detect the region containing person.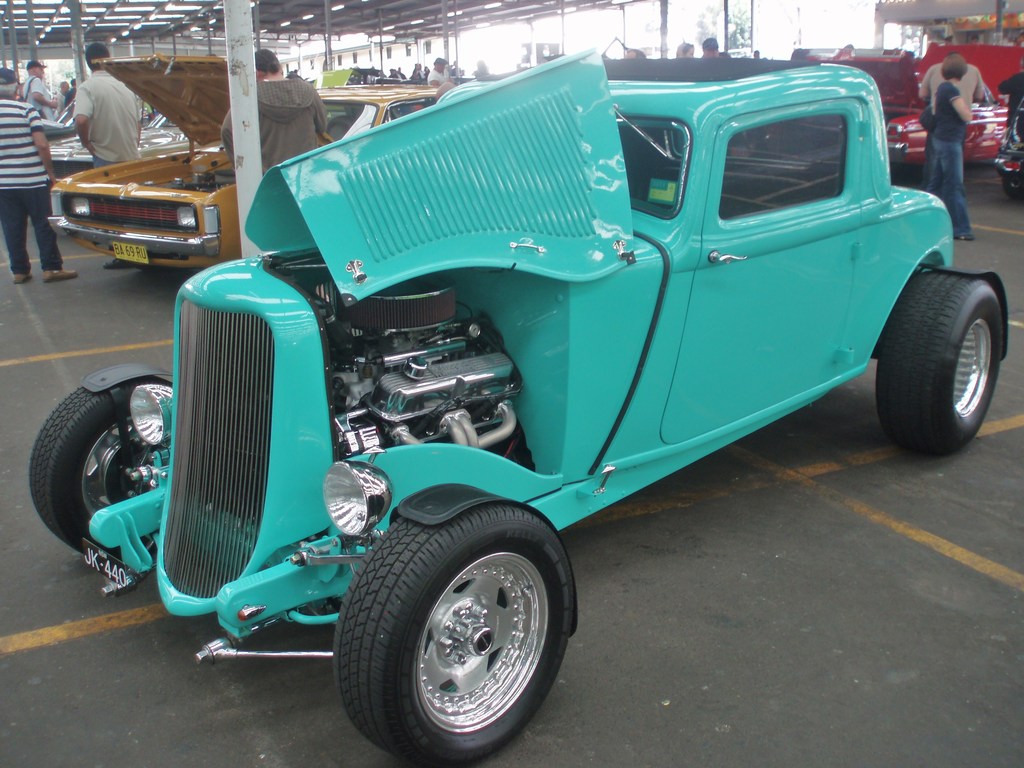
71 43 141 169.
